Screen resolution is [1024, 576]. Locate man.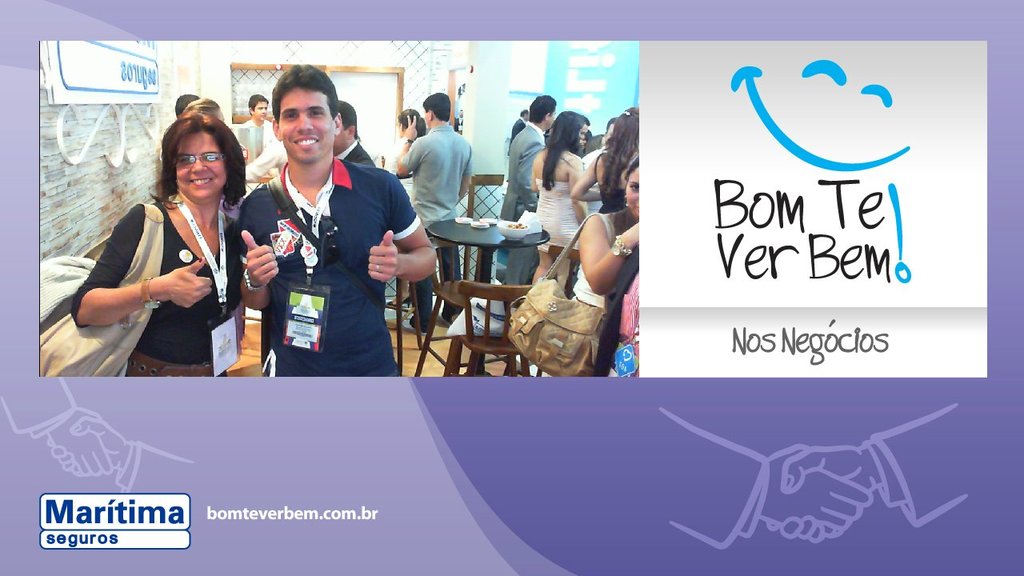
crop(237, 94, 275, 152).
